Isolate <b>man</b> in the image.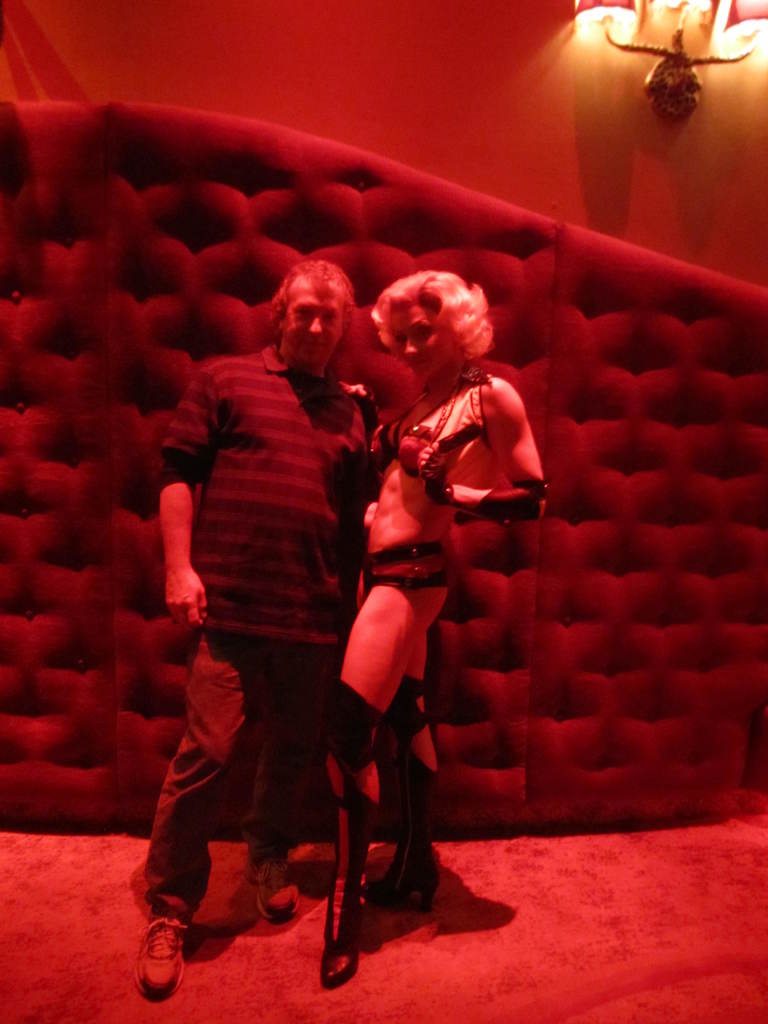
Isolated region: bbox=[142, 244, 419, 974].
